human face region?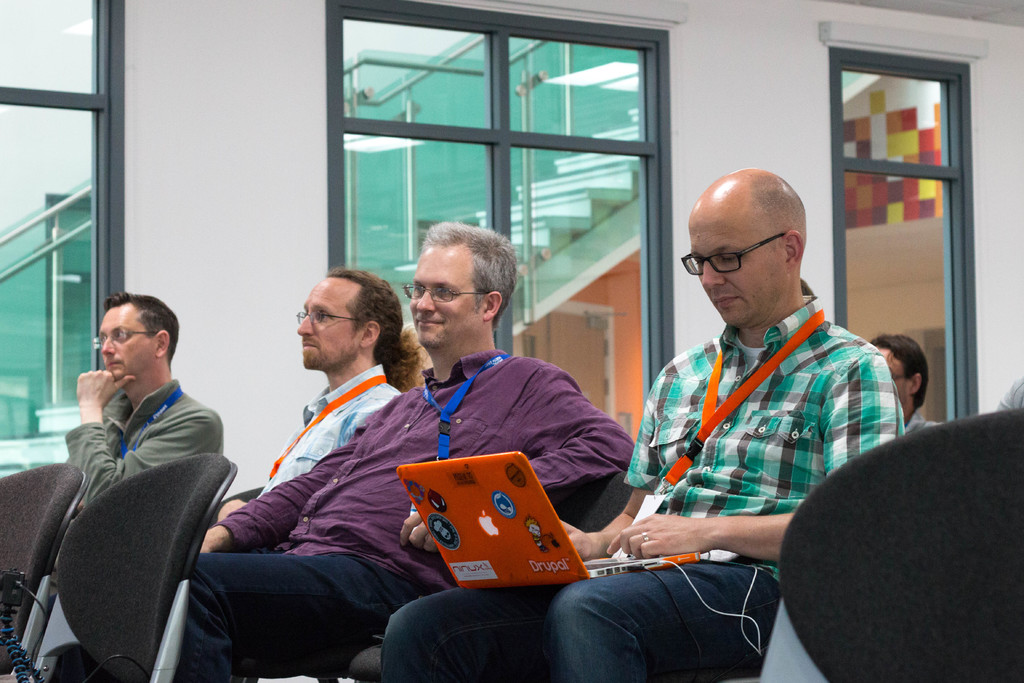
box=[97, 302, 155, 381]
